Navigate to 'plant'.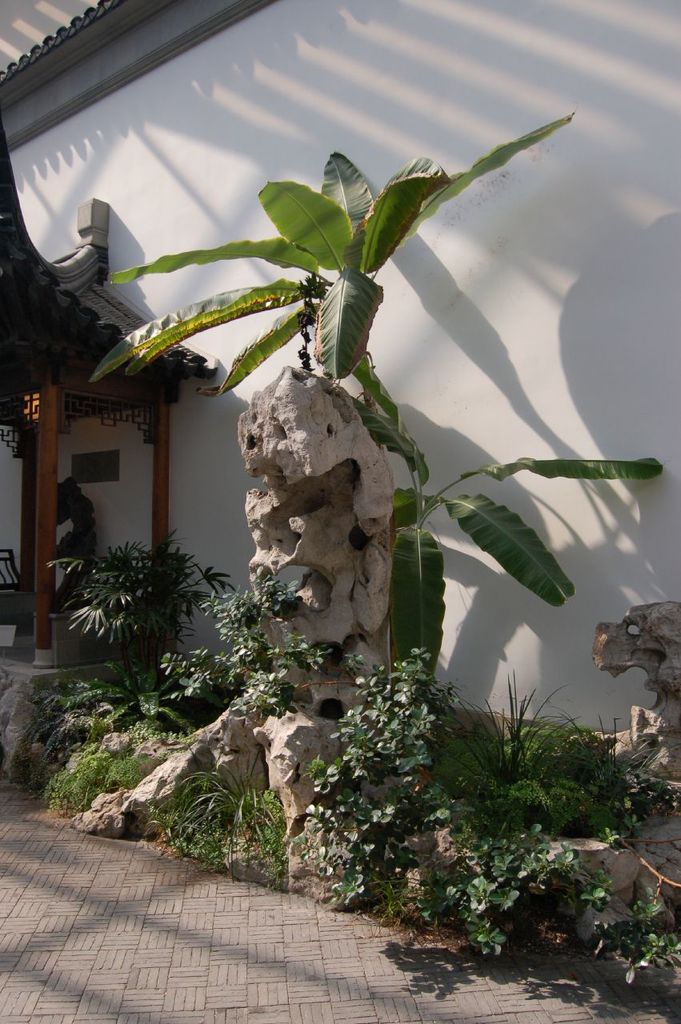
Navigation target: 417,656,678,834.
